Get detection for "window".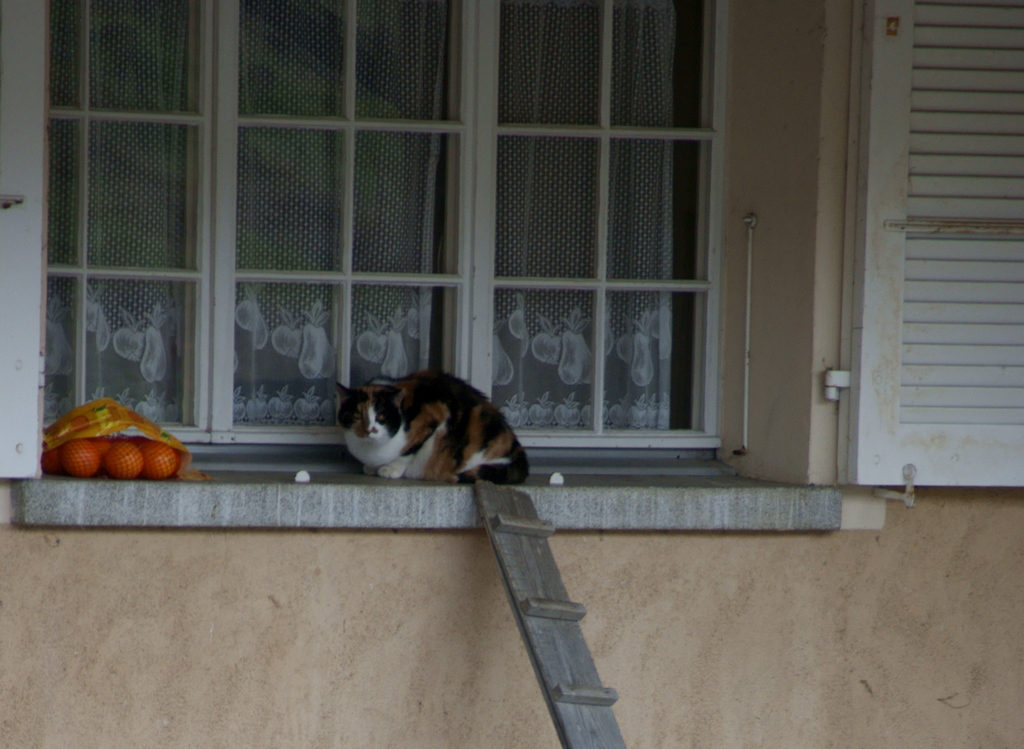
Detection: 67 0 839 523.
